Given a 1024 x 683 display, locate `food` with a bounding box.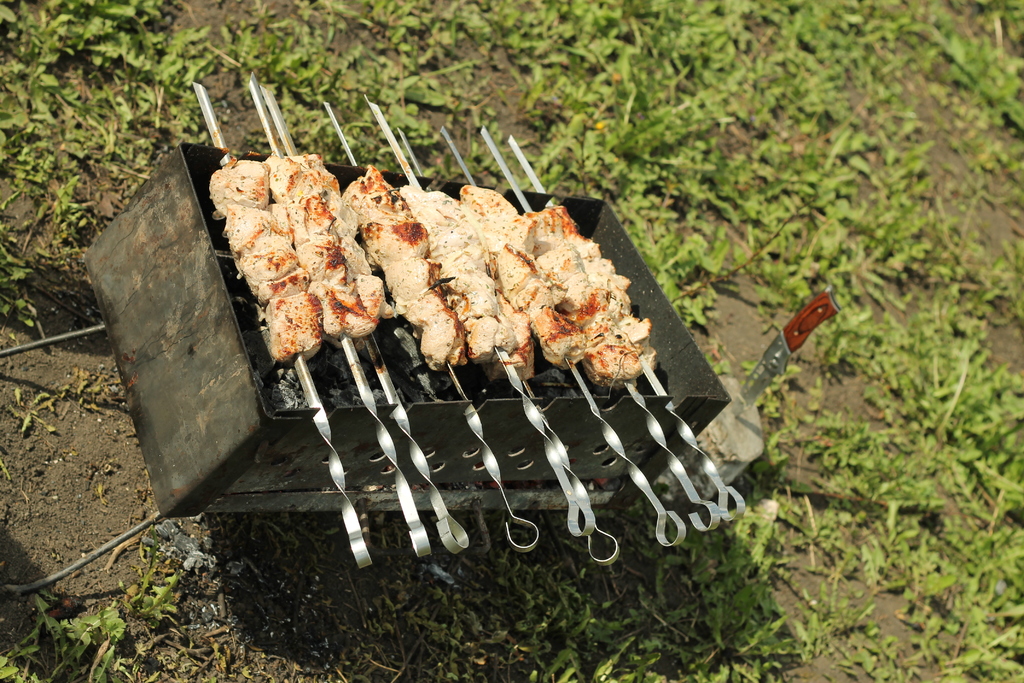
Located: (x1=257, y1=142, x2=397, y2=348).
